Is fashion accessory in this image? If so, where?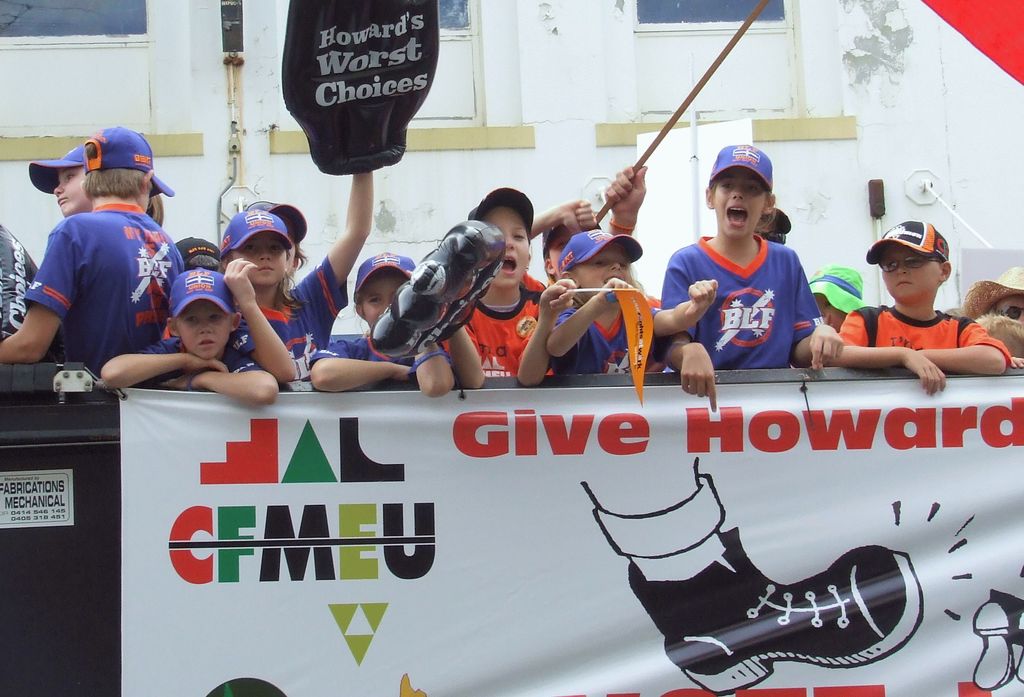
Yes, at crop(165, 262, 236, 323).
